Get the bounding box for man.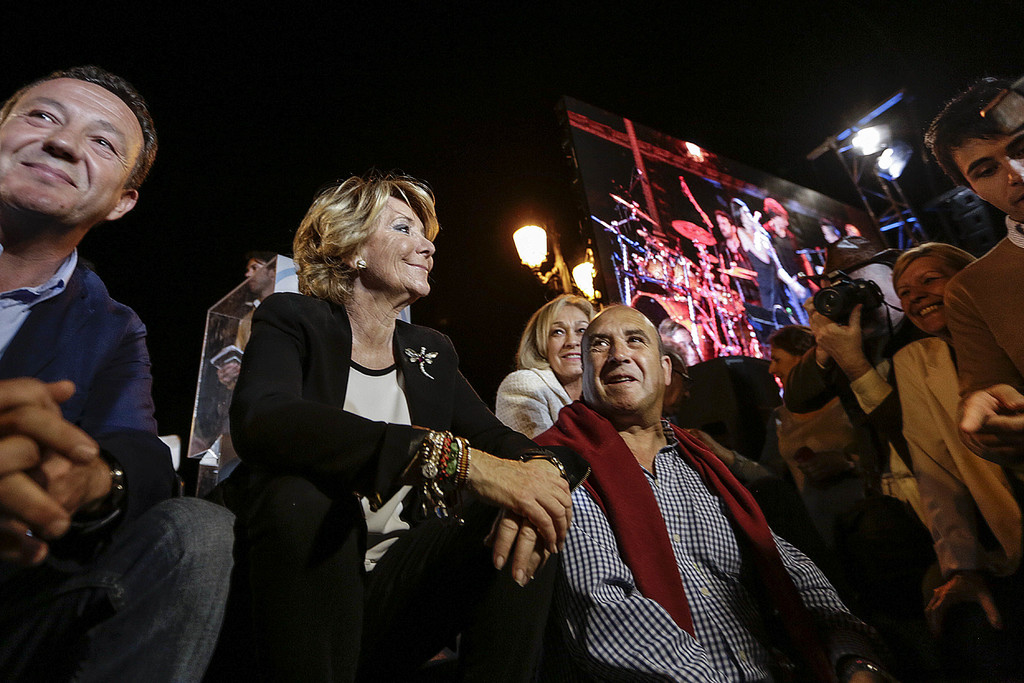
0 63 239 682.
